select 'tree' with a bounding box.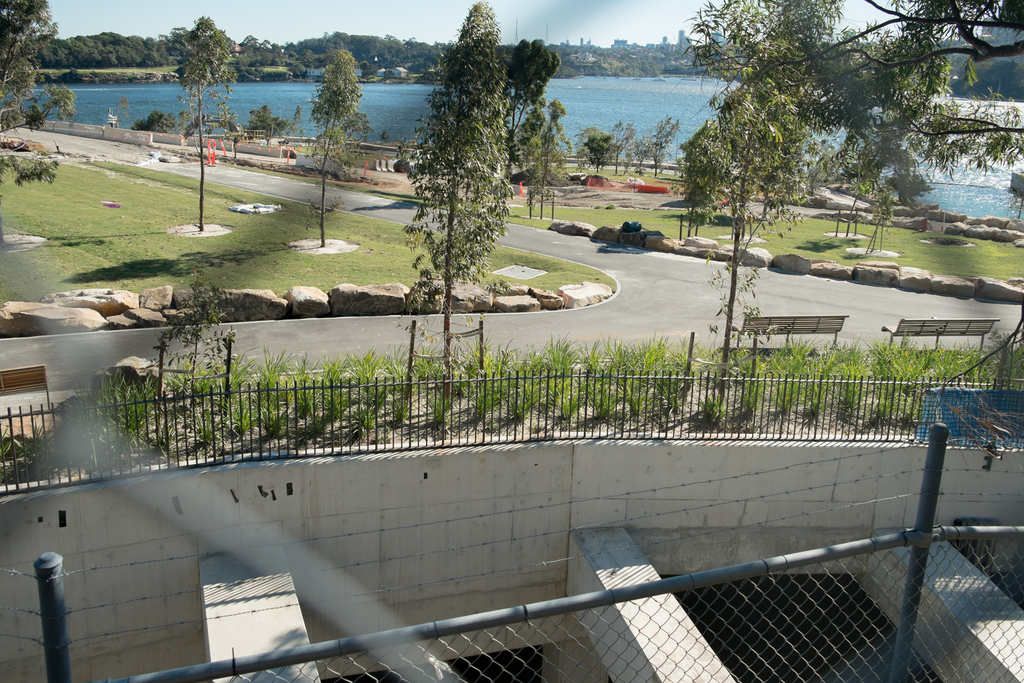
[158,269,246,402].
